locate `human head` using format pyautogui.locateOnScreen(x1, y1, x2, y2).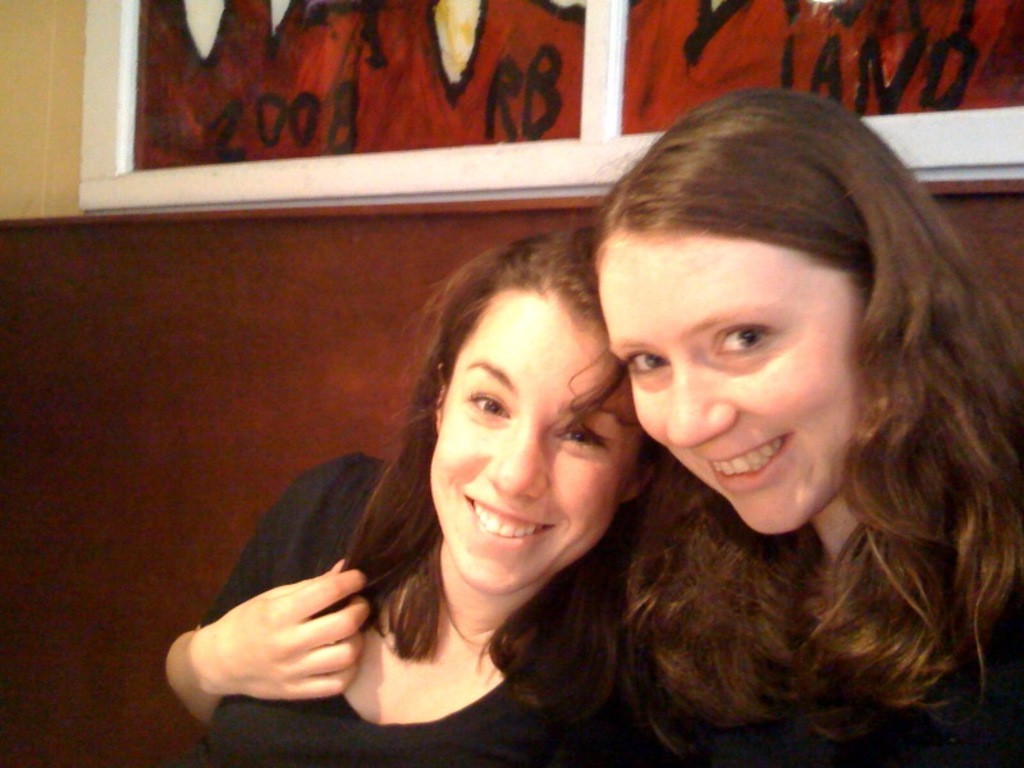
pyautogui.locateOnScreen(397, 223, 654, 596).
